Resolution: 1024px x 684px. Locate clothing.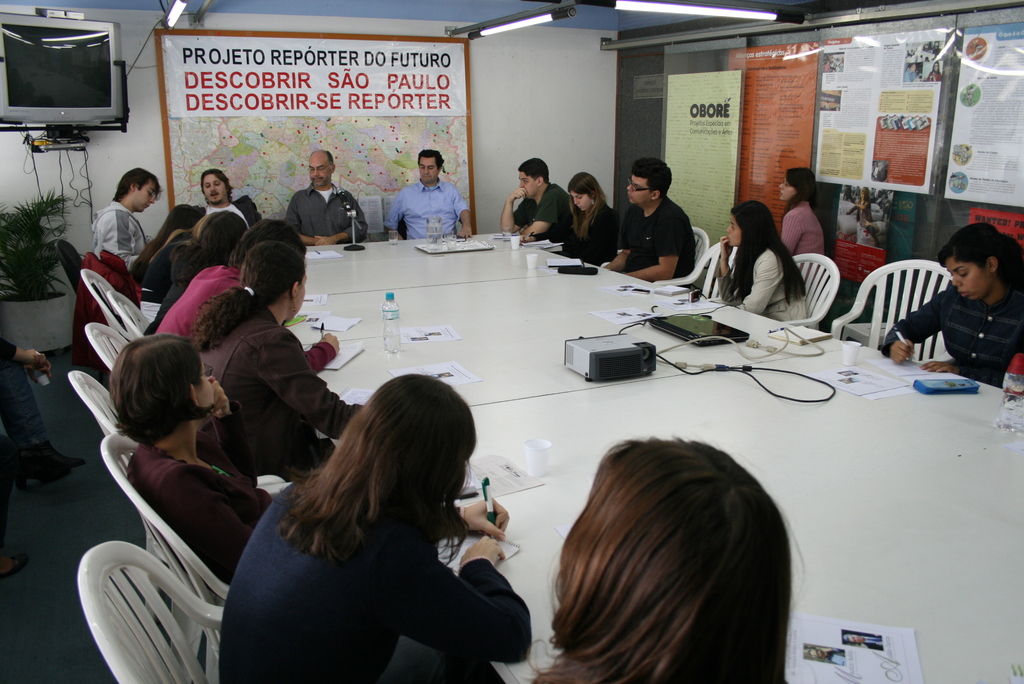
detection(607, 191, 701, 277).
